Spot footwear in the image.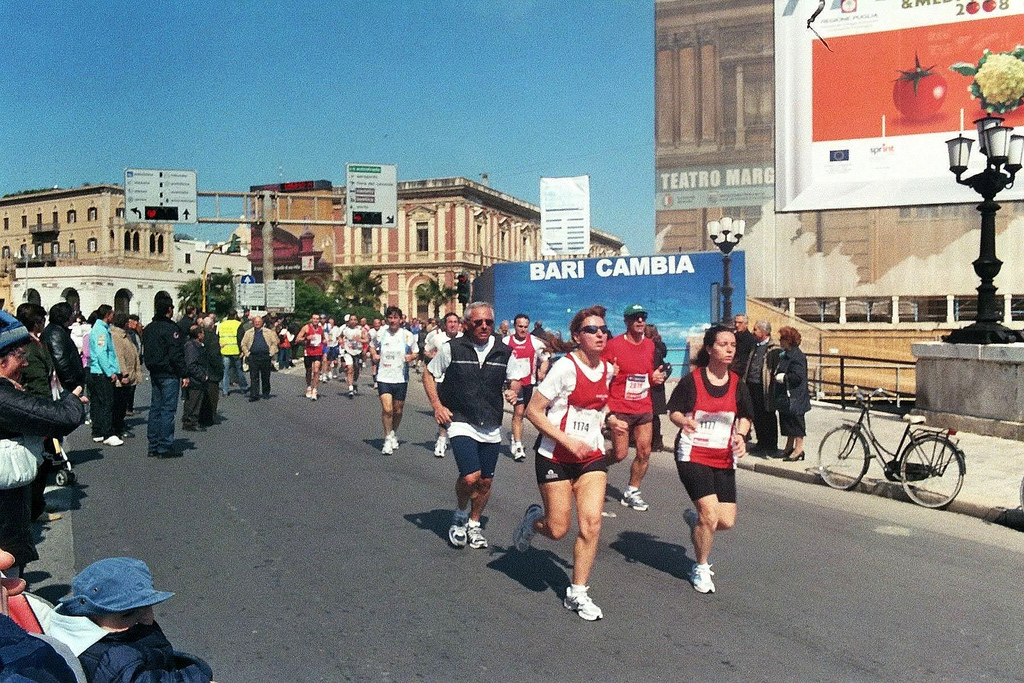
footwear found at l=508, t=446, r=527, b=464.
